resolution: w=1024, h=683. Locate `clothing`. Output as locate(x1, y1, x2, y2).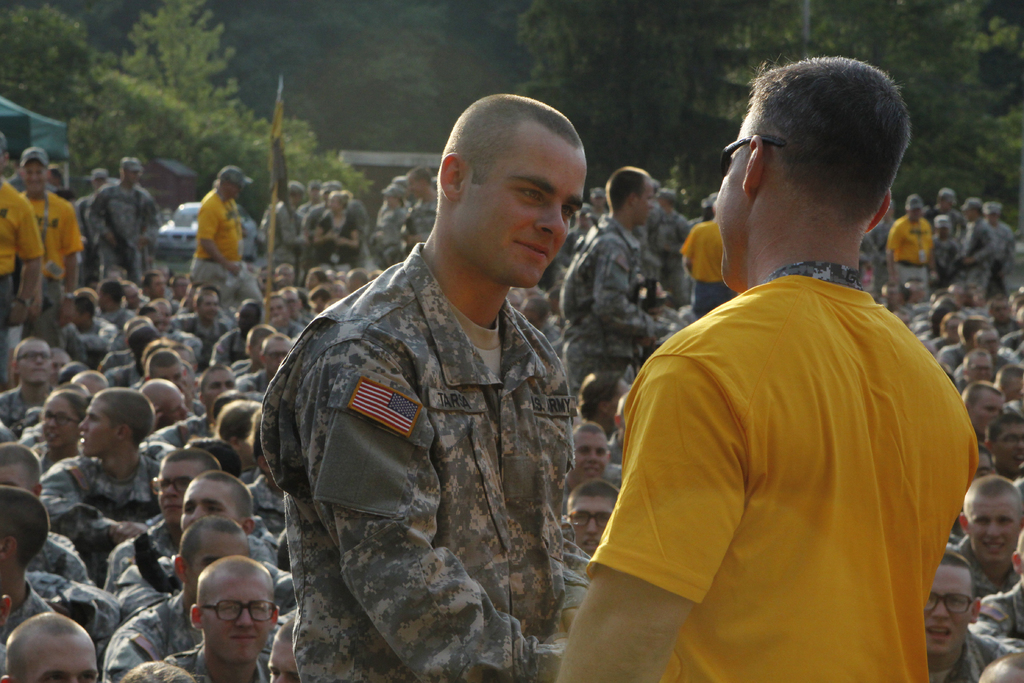
locate(182, 184, 259, 297).
